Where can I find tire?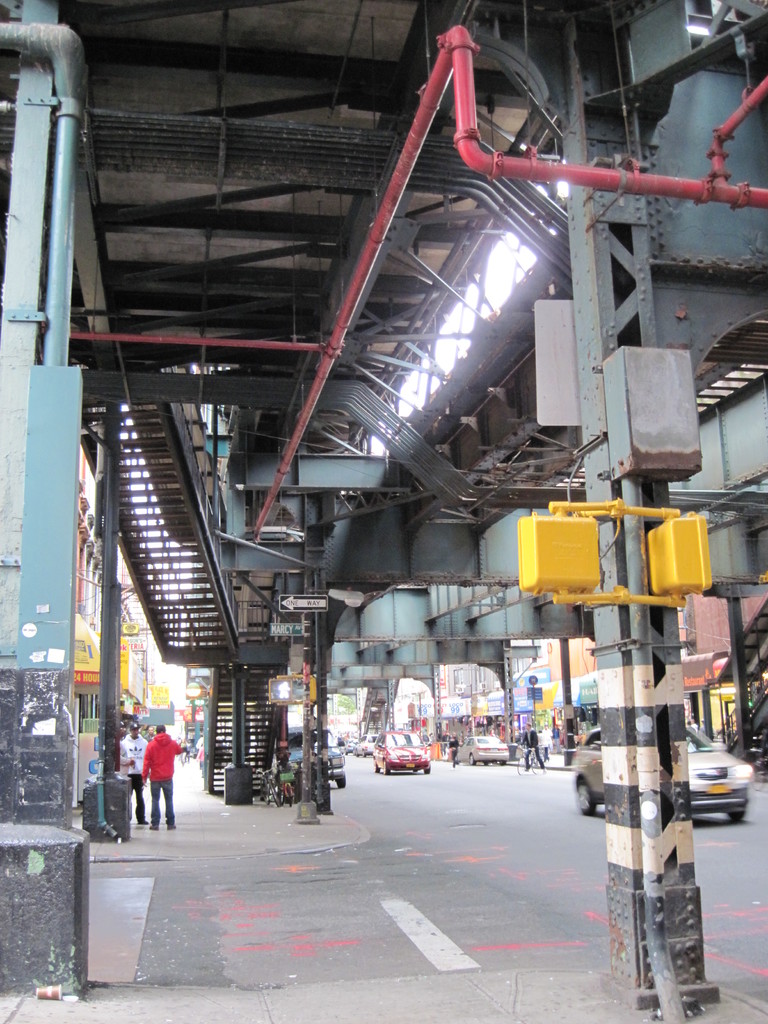
You can find it at box(287, 792, 294, 810).
